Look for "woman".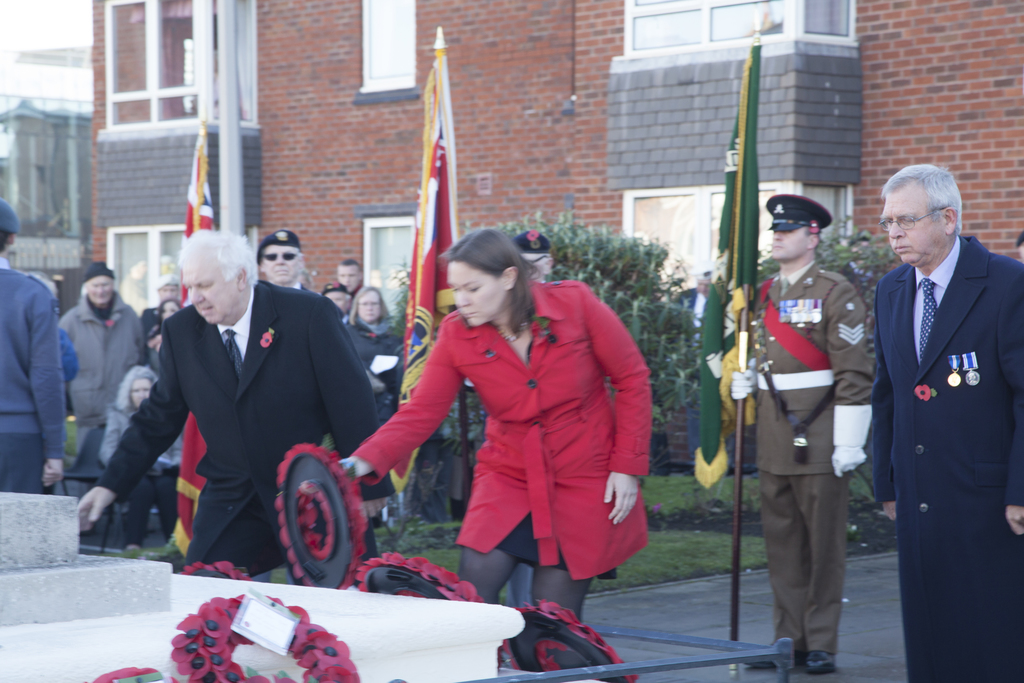
Found: x1=139 y1=299 x2=185 y2=374.
